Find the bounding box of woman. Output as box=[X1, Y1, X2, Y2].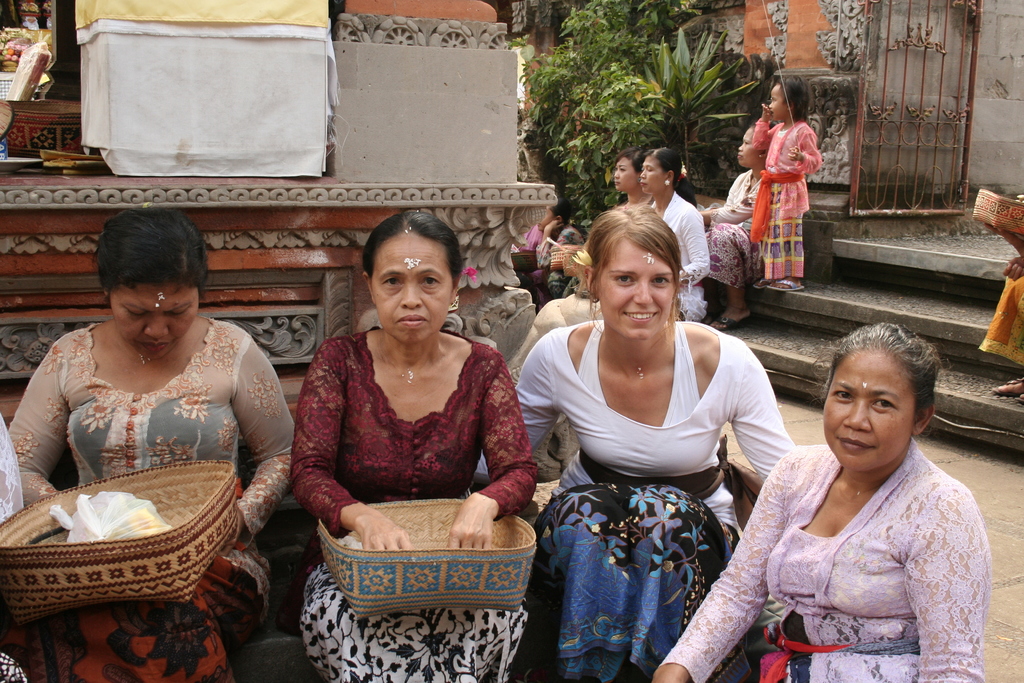
box=[696, 329, 999, 682].
